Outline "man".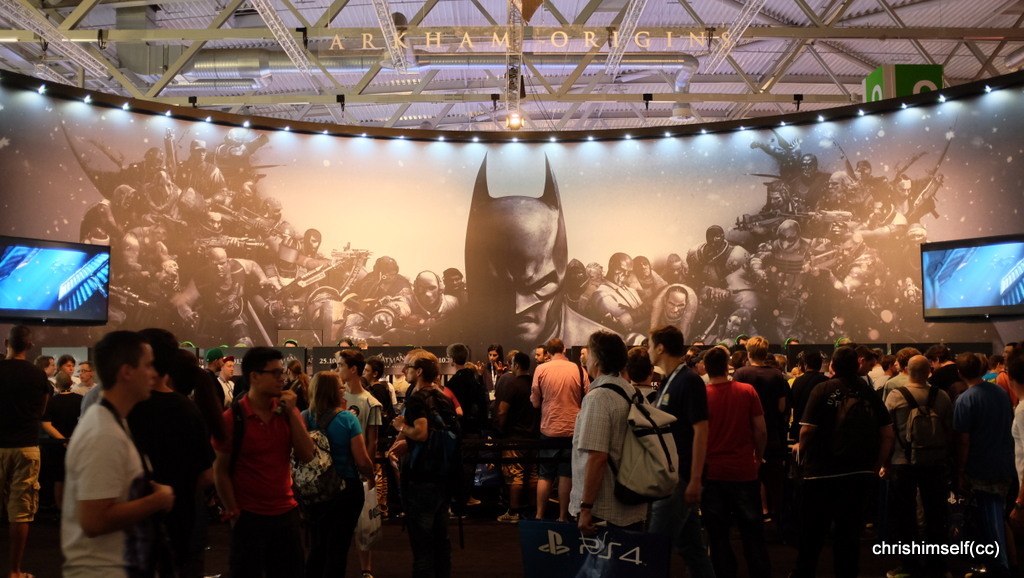
Outline: [left=572, top=328, right=660, bottom=577].
